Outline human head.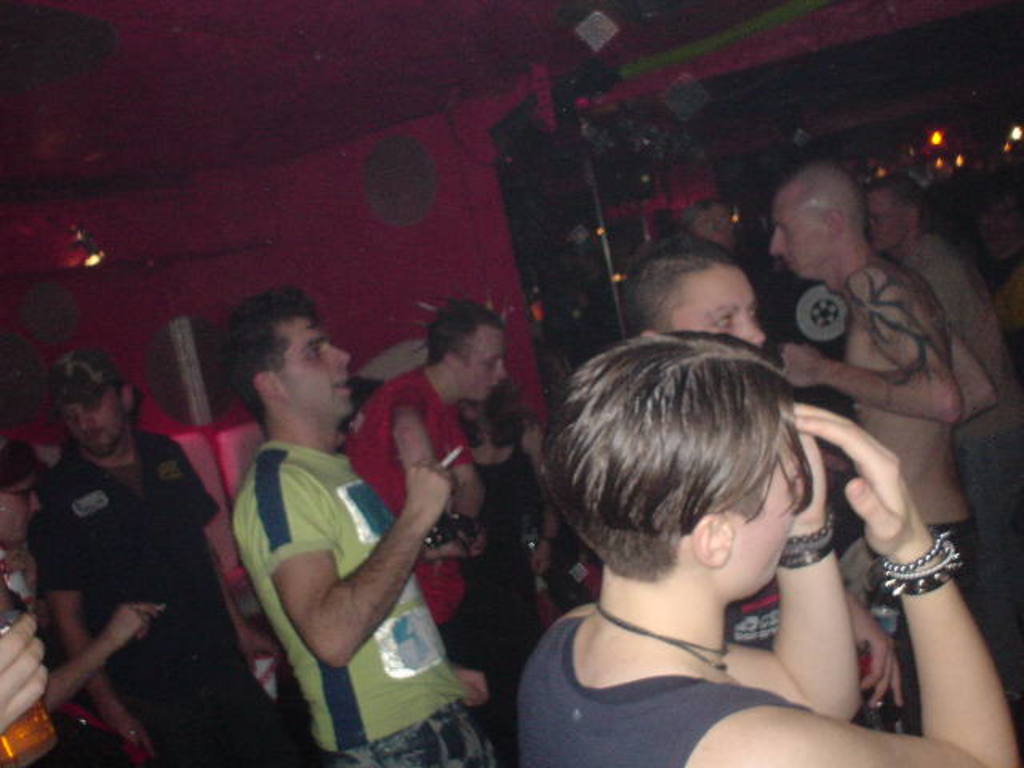
Outline: (856,176,926,251).
